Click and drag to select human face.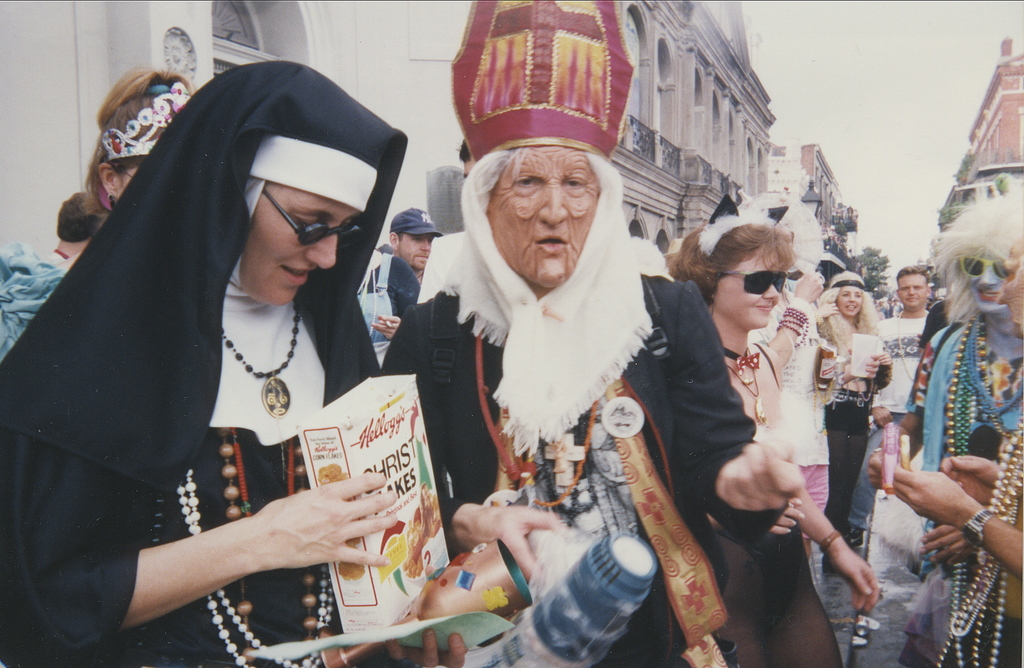
Selection: 967,251,1007,317.
